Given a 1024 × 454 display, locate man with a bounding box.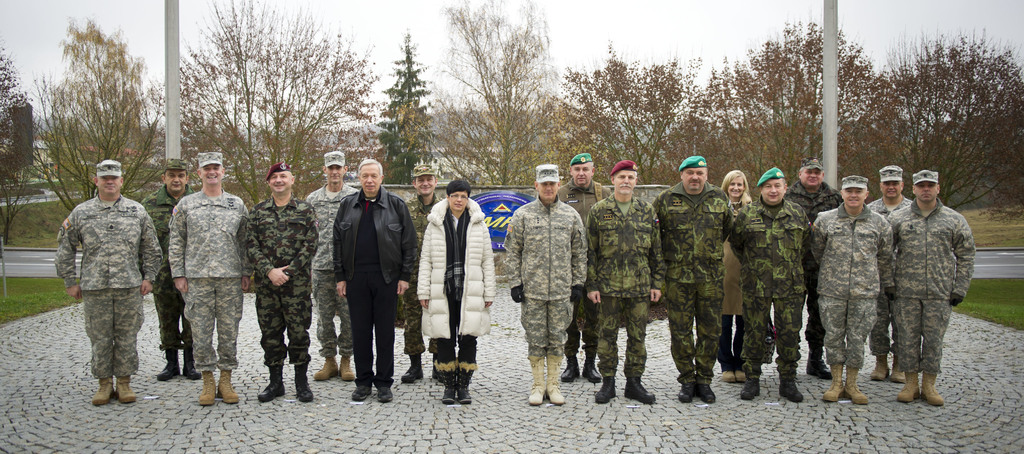
Located: <region>246, 163, 319, 410</region>.
